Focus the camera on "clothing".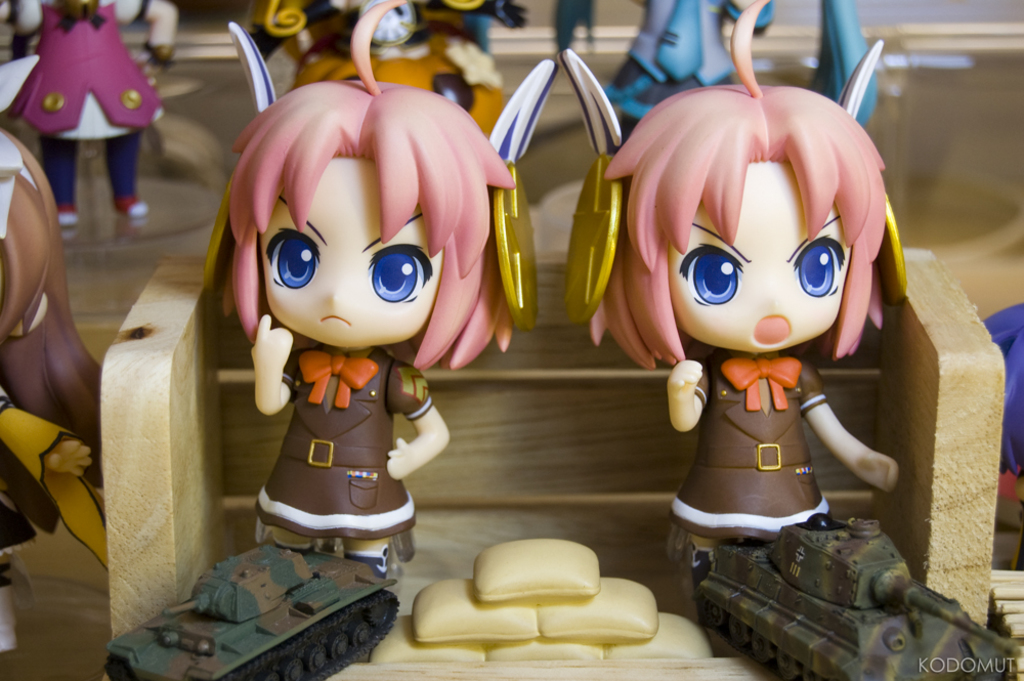
Focus region: pyautogui.locateOnScreen(0, 389, 36, 561).
